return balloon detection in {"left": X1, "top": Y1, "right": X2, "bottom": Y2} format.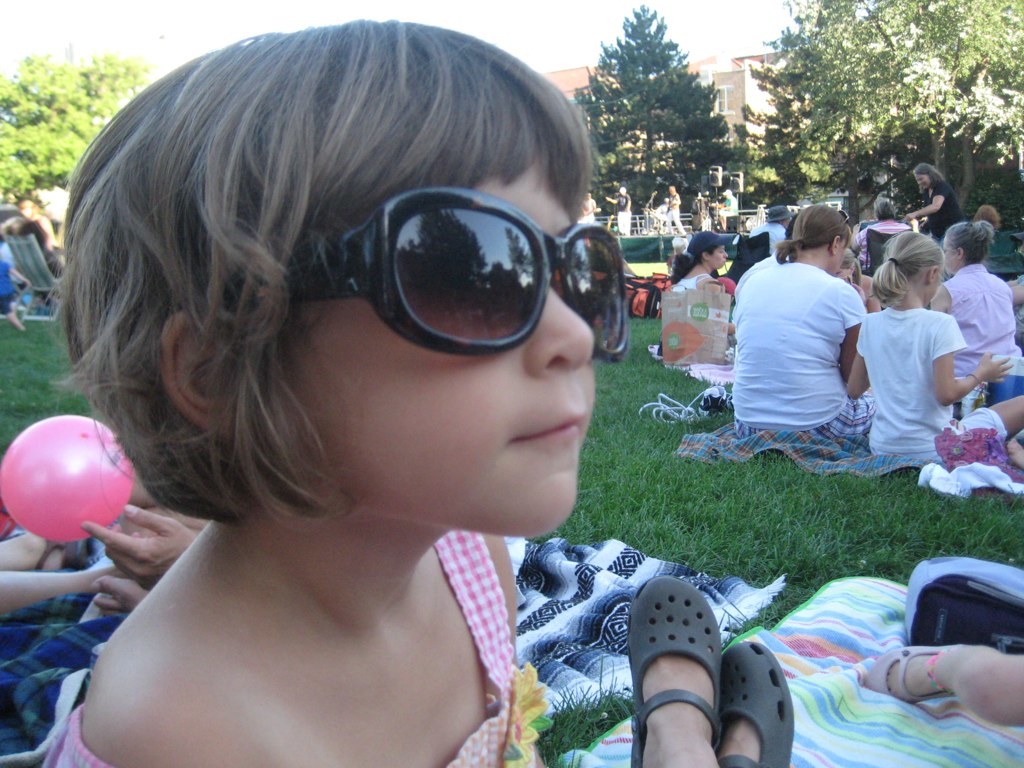
{"left": 0, "top": 412, "right": 137, "bottom": 546}.
